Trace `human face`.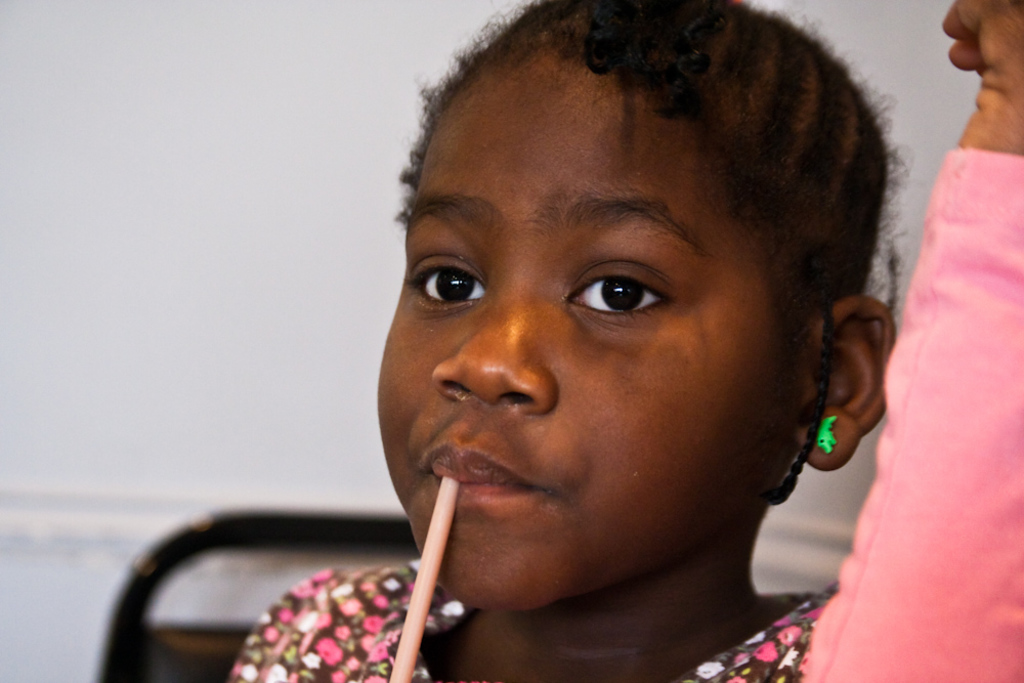
Traced to {"left": 371, "top": 38, "right": 814, "bottom": 614}.
